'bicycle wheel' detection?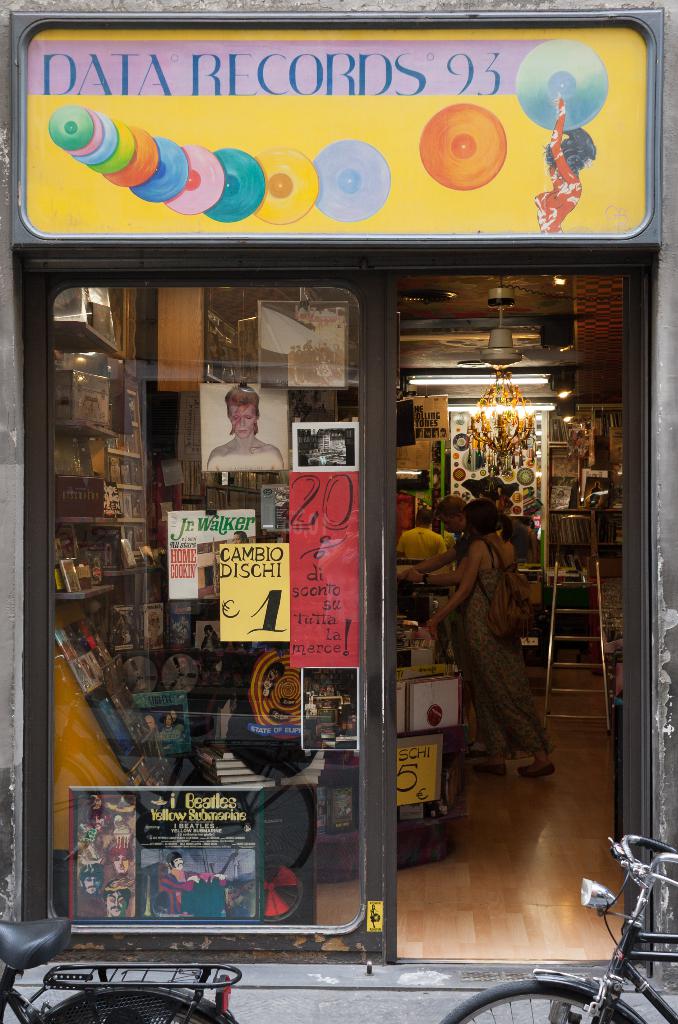
select_region(31, 984, 238, 1023)
